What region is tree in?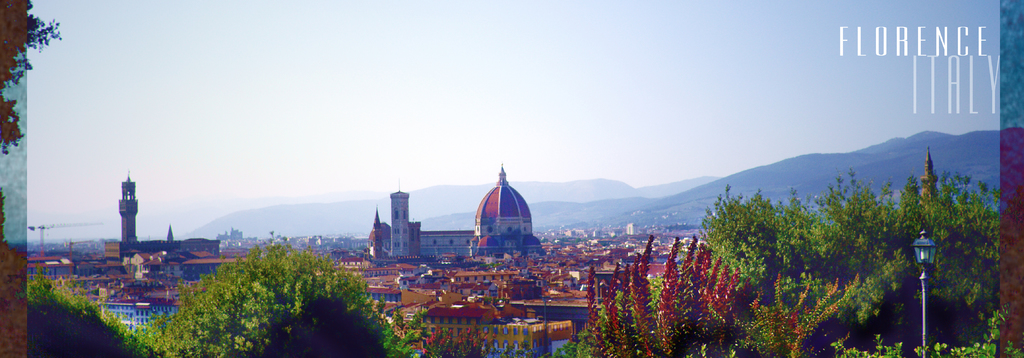
{"x1": 698, "y1": 164, "x2": 1011, "y2": 357}.
